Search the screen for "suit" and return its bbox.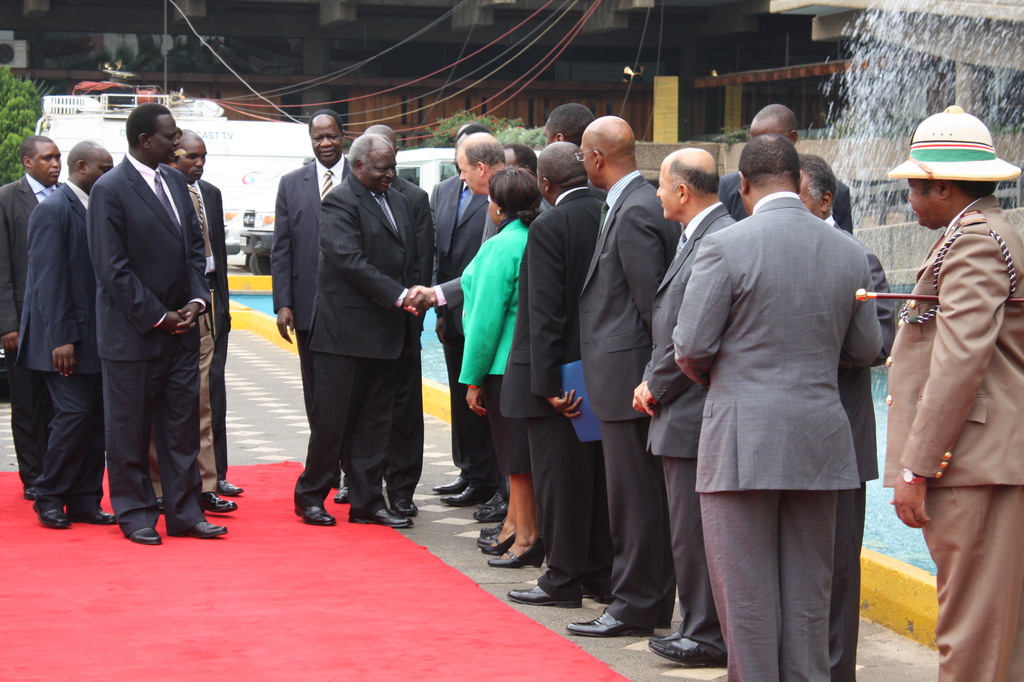
Found: (left=669, top=190, right=887, bottom=681).
